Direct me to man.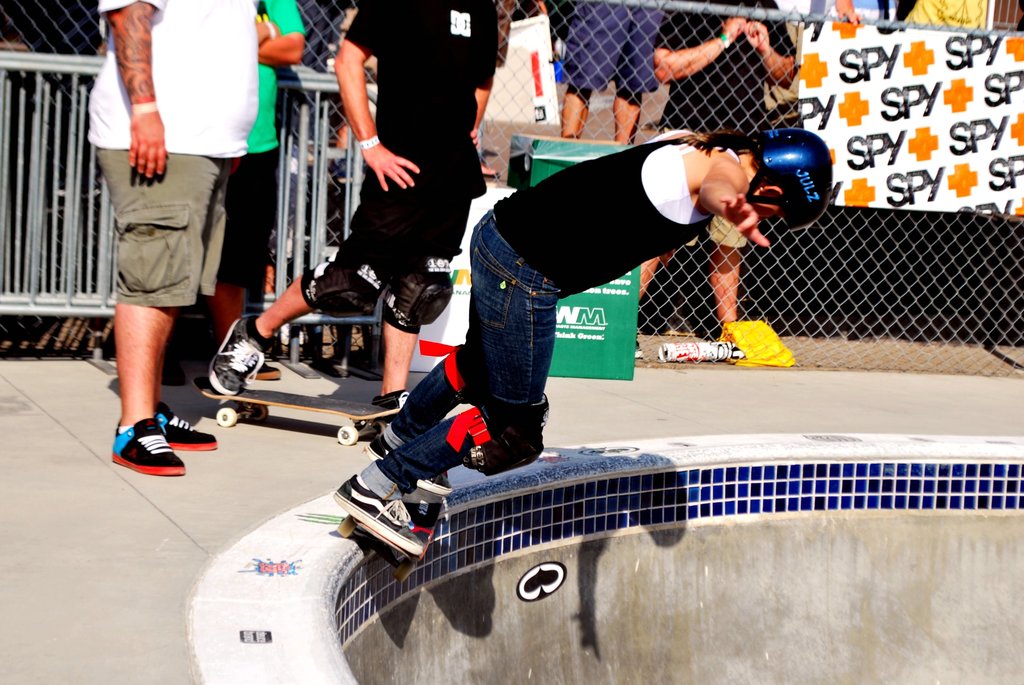
Direction: {"x1": 548, "y1": 0, "x2": 664, "y2": 146}.
